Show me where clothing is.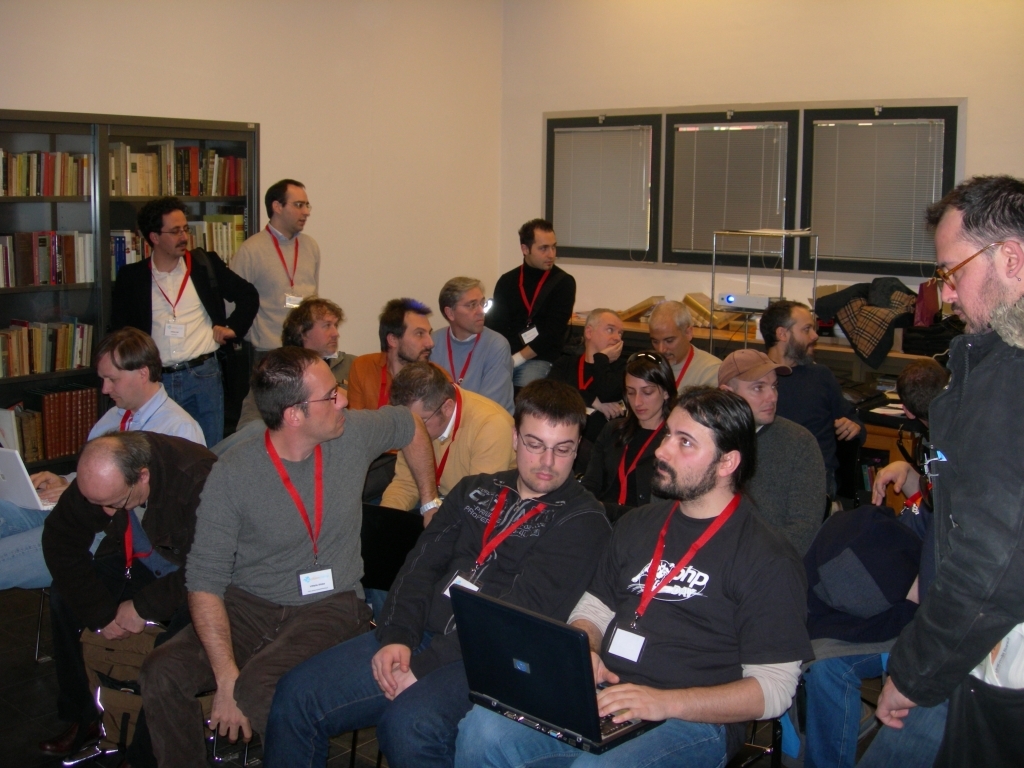
clothing is at box(328, 330, 360, 389).
